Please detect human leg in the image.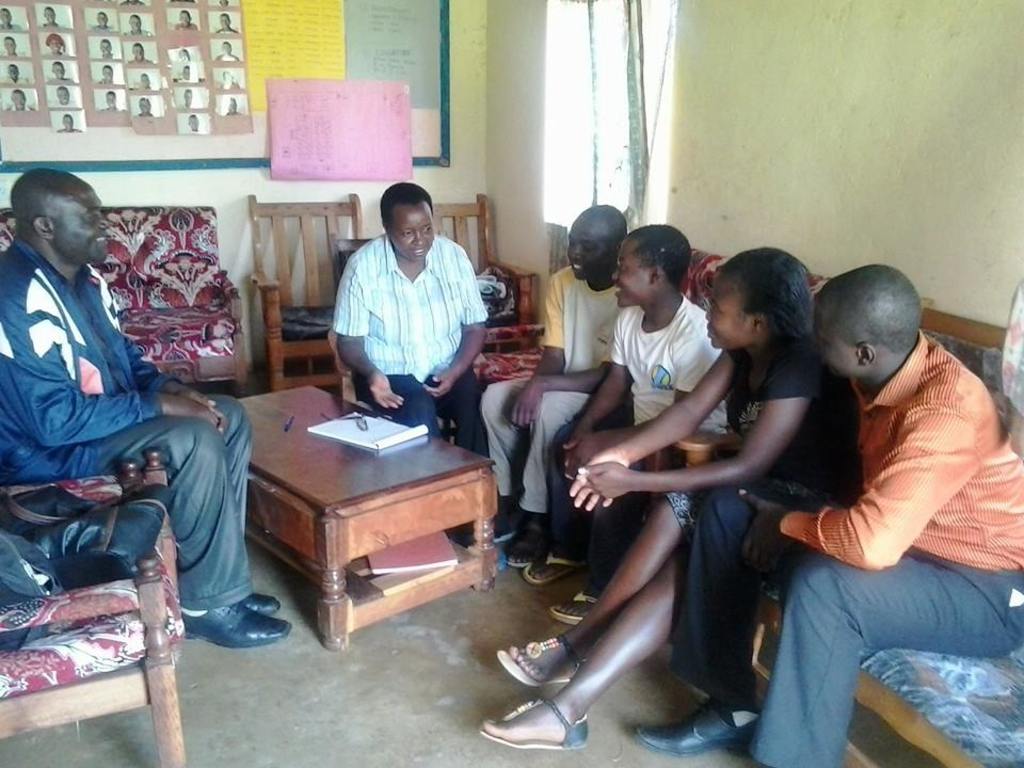
[left=386, top=374, right=432, bottom=439].
